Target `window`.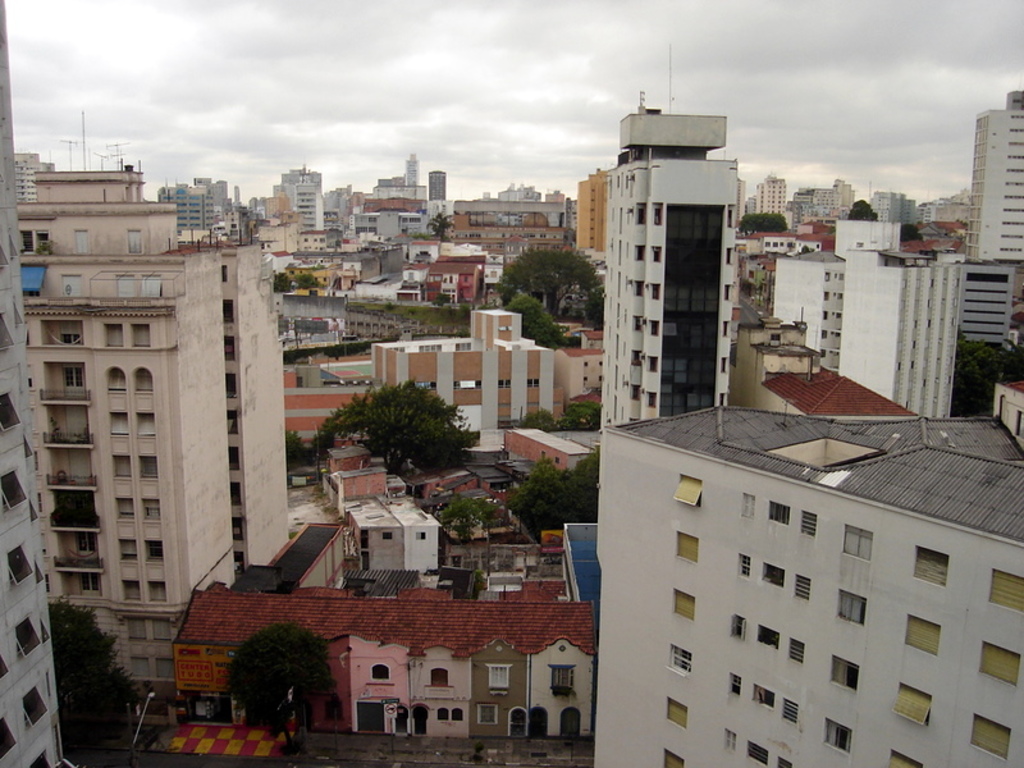
Target region: Rect(632, 280, 641, 296).
